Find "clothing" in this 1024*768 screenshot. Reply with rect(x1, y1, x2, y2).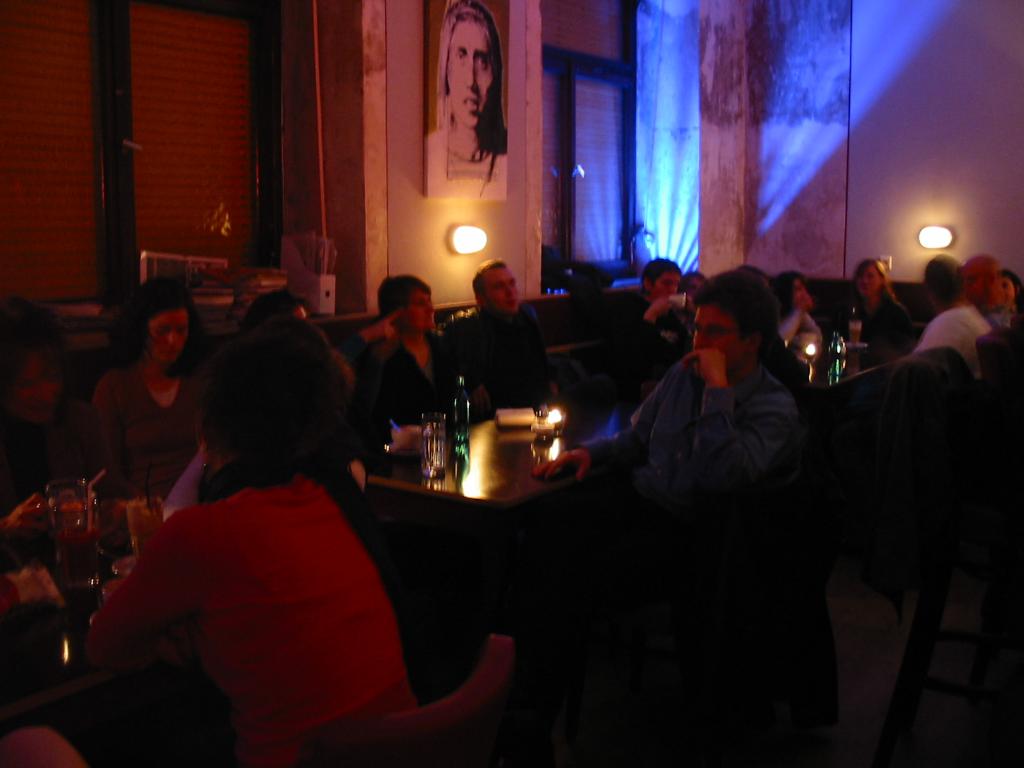
rect(77, 474, 416, 767).
